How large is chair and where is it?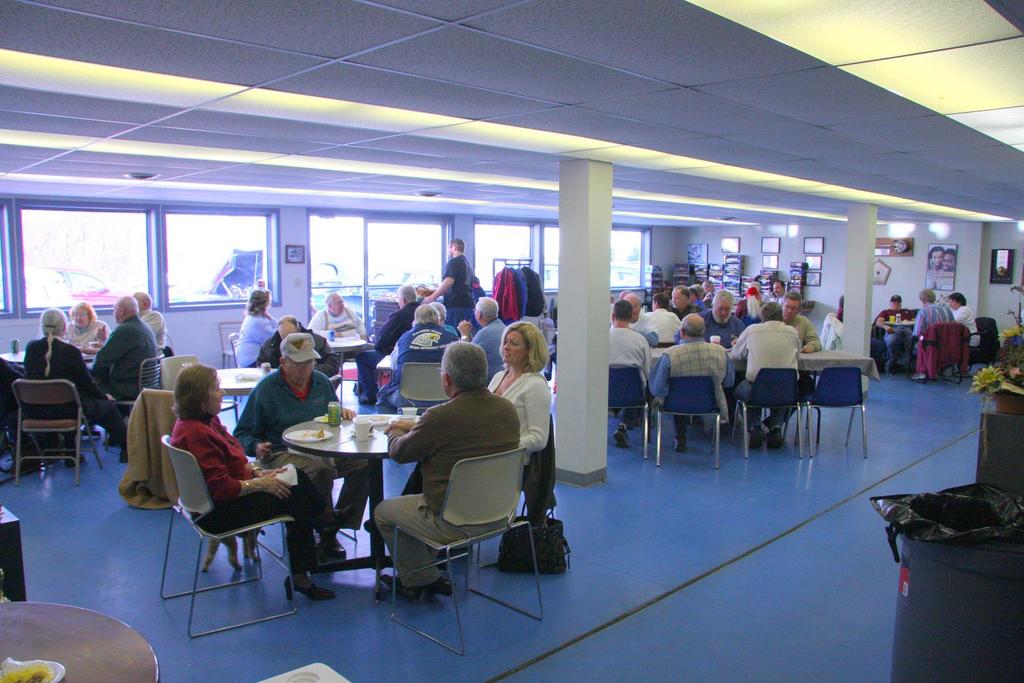
Bounding box: Rect(609, 364, 657, 452).
